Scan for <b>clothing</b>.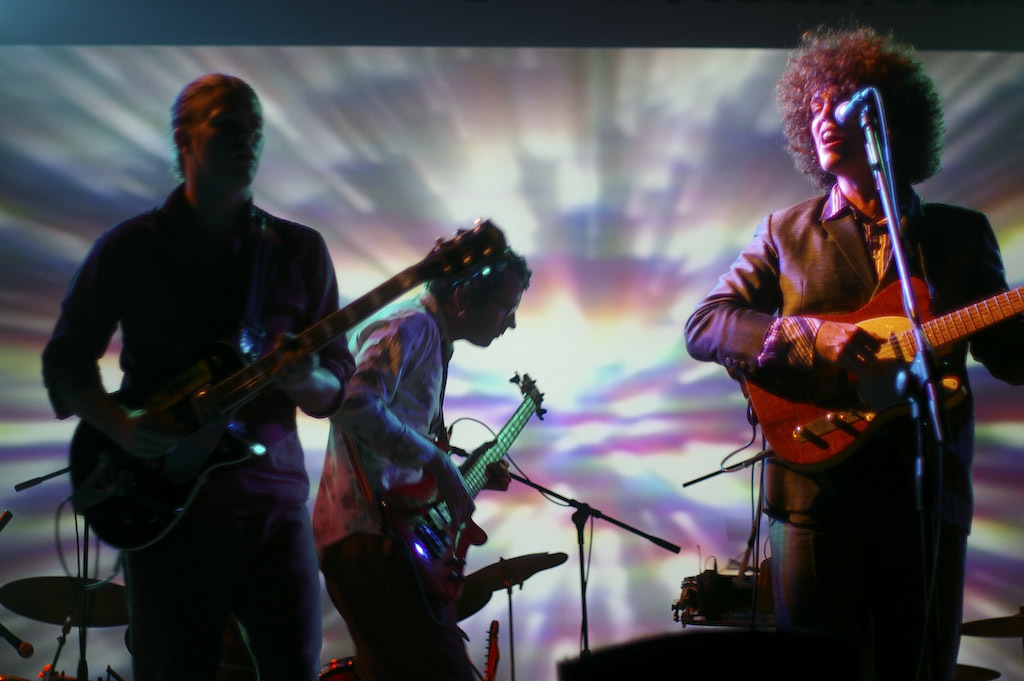
Scan result: left=38, top=181, right=357, bottom=680.
